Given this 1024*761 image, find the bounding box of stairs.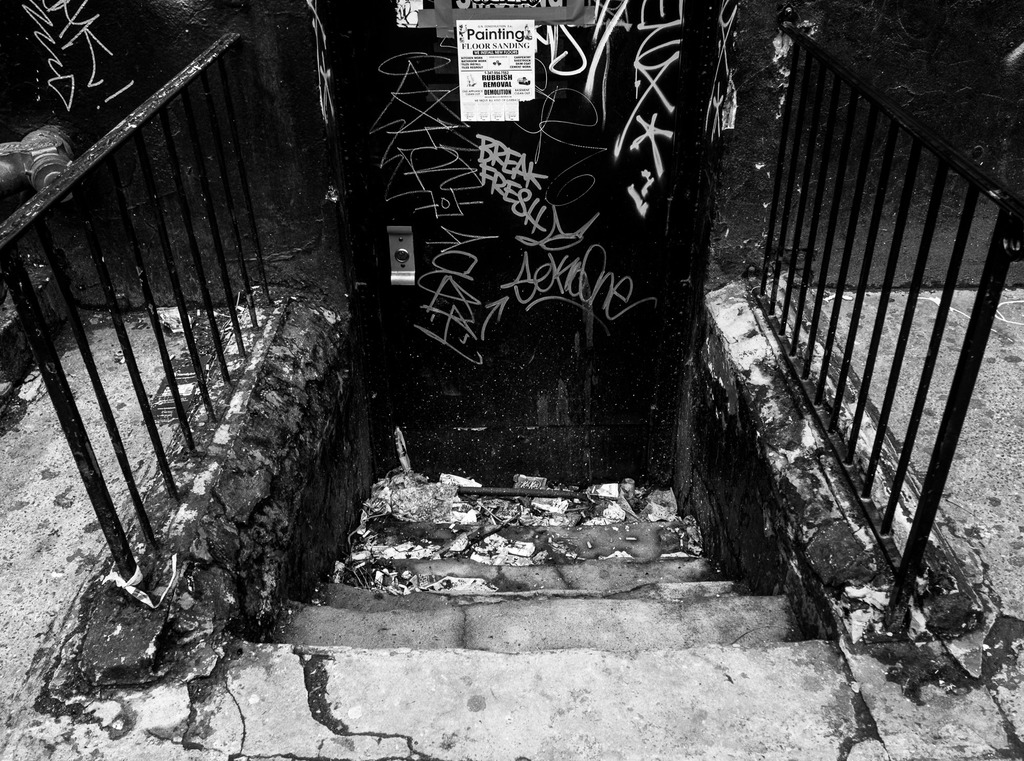
detection(190, 518, 892, 760).
